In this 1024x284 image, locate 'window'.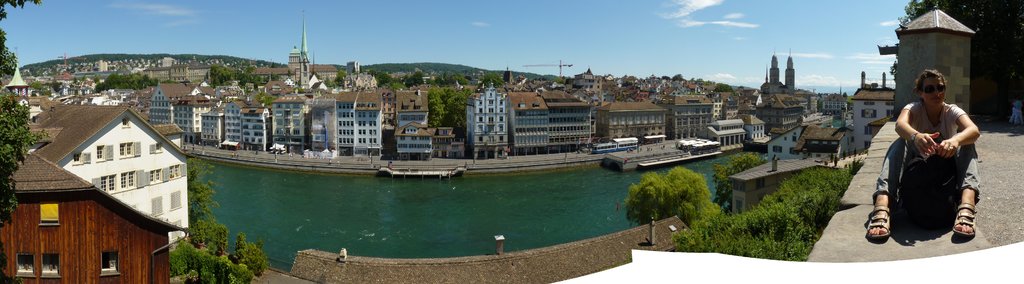
Bounding box: x1=17, y1=254, x2=34, y2=275.
